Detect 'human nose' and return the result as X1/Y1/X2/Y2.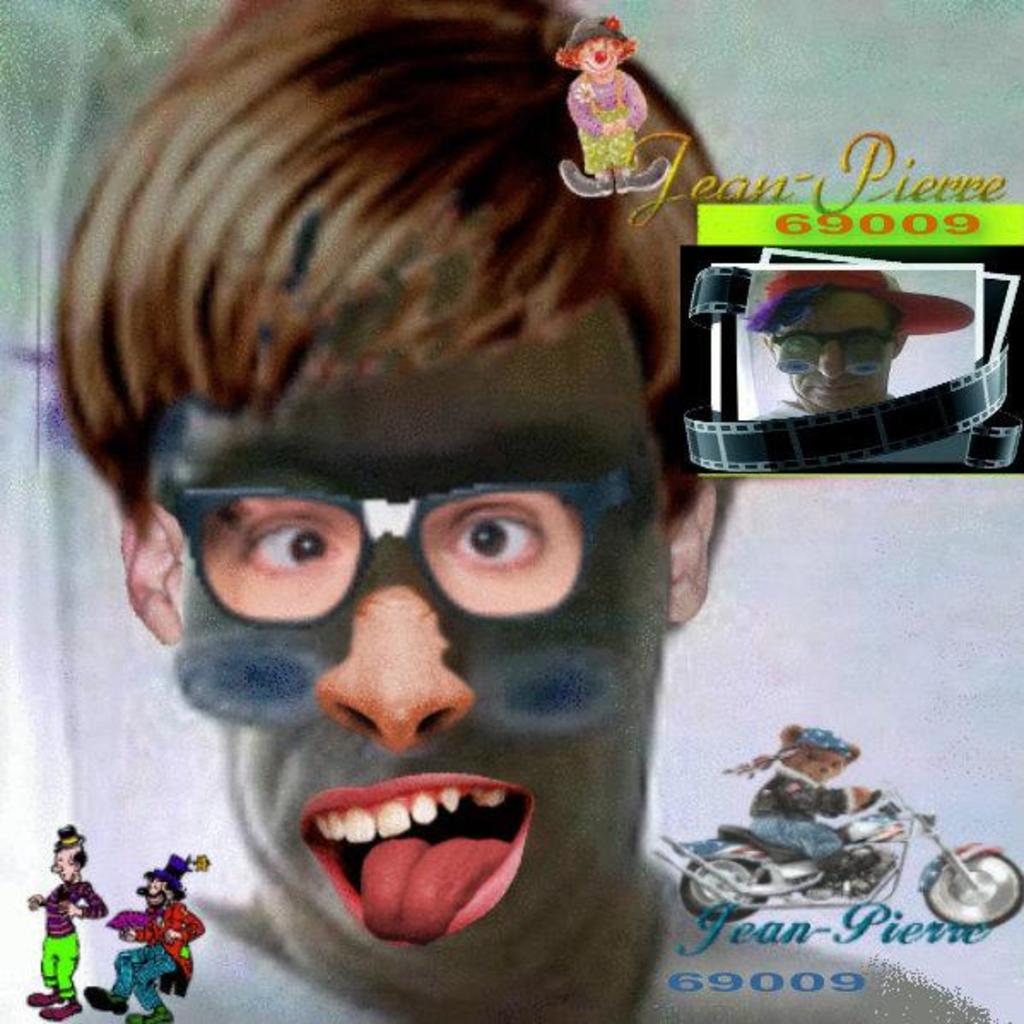
318/585/472/752.
